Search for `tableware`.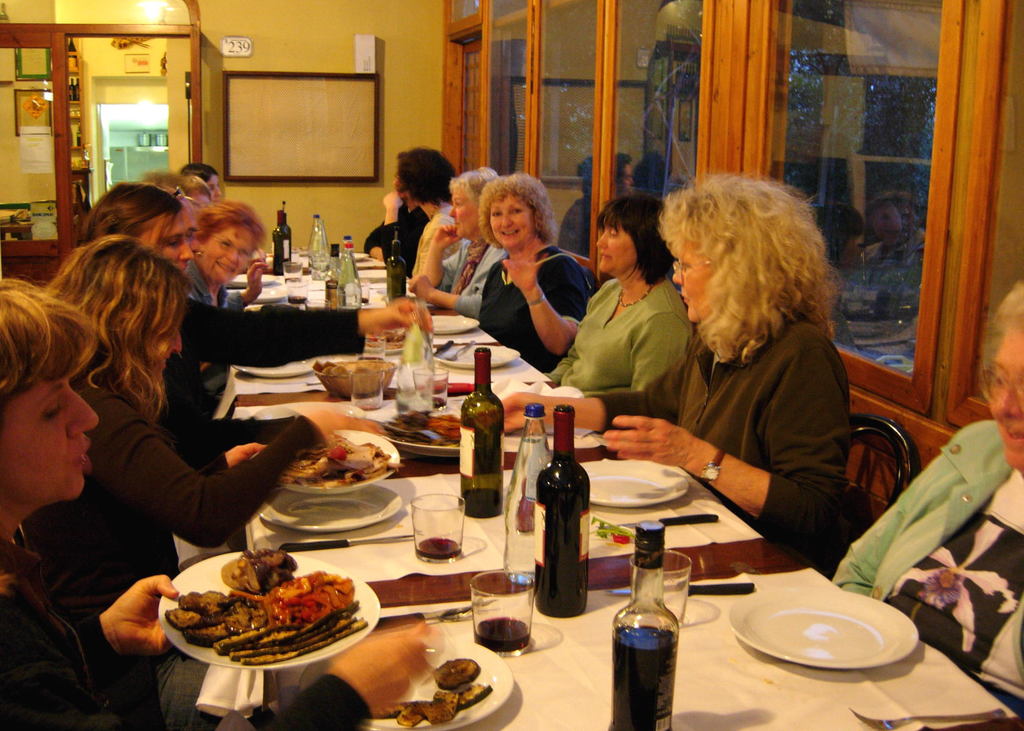
Found at <box>728,573,924,682</box>.
